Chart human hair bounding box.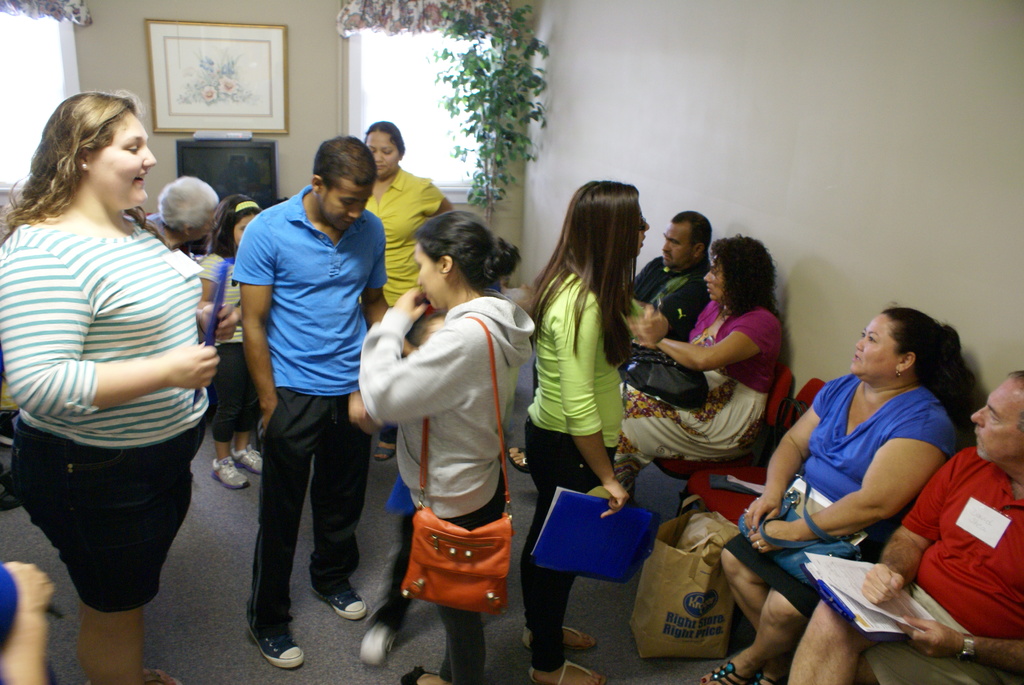
Charted: crop(364, 119, 406, 157).
